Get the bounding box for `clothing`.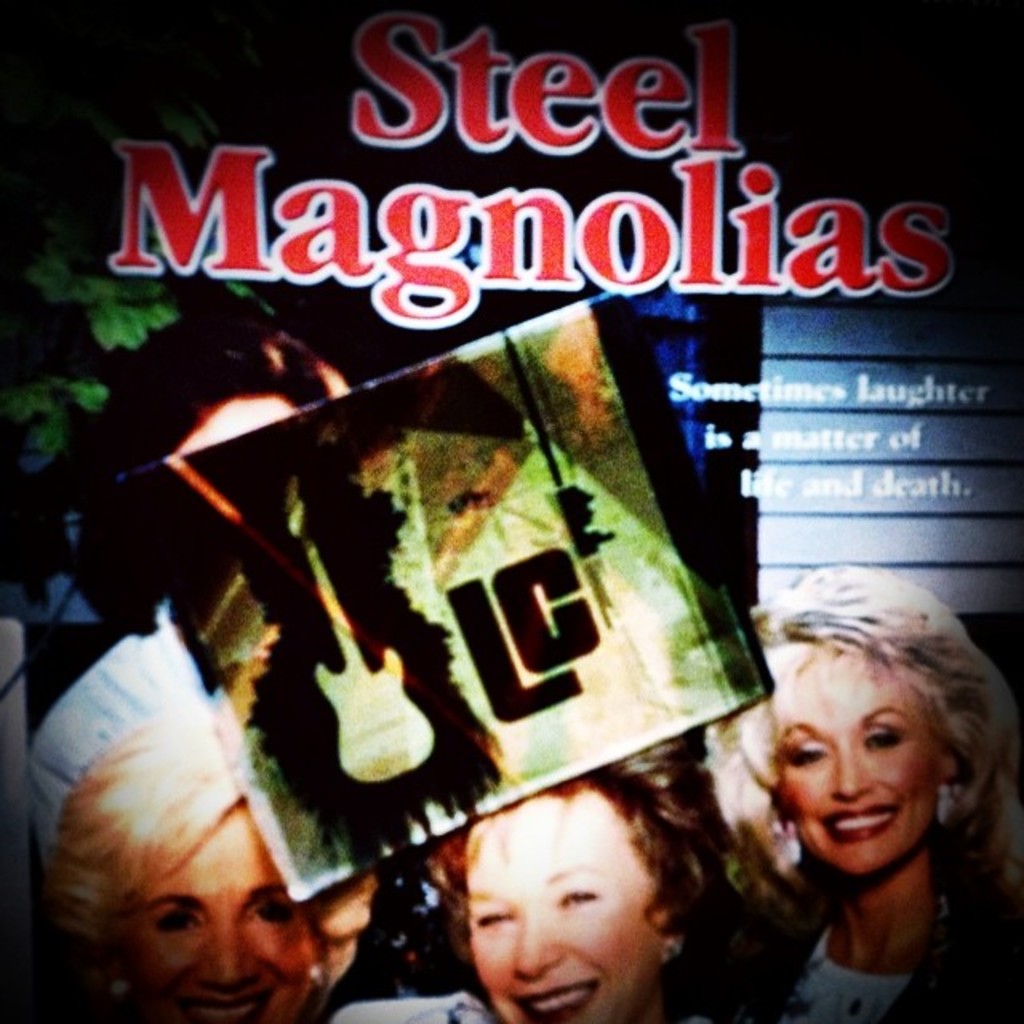
<bbox>733, 890, 1010, 1018</bbox>.
